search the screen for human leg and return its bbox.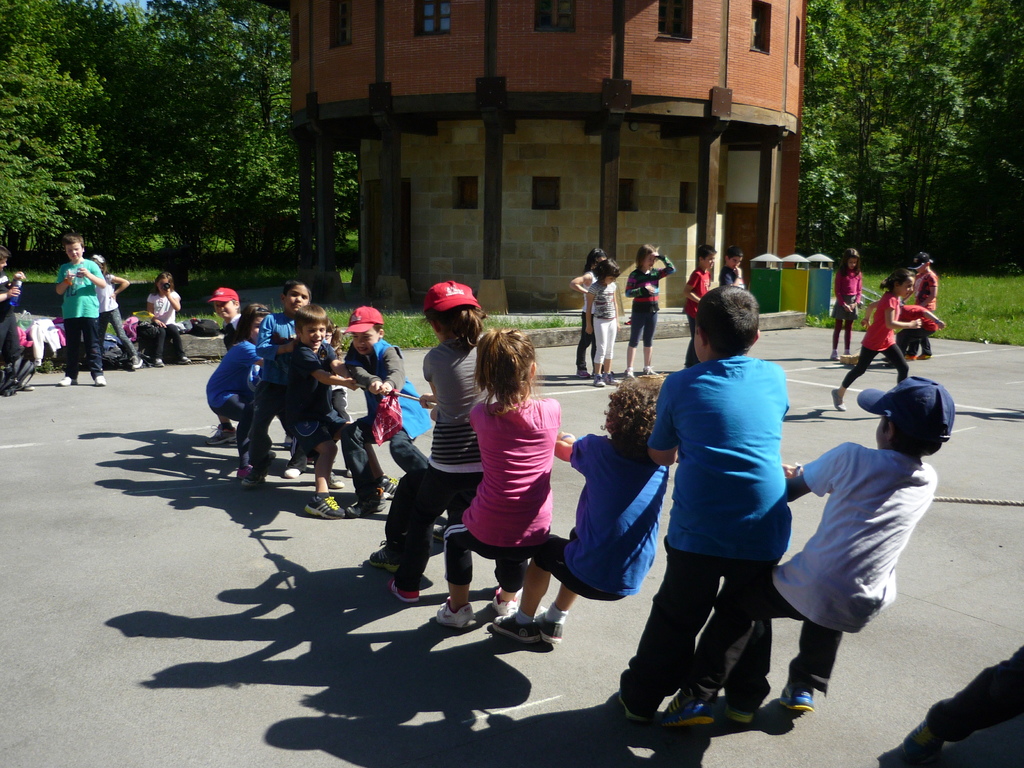
Found: rect(550, 575, 587, 648).
